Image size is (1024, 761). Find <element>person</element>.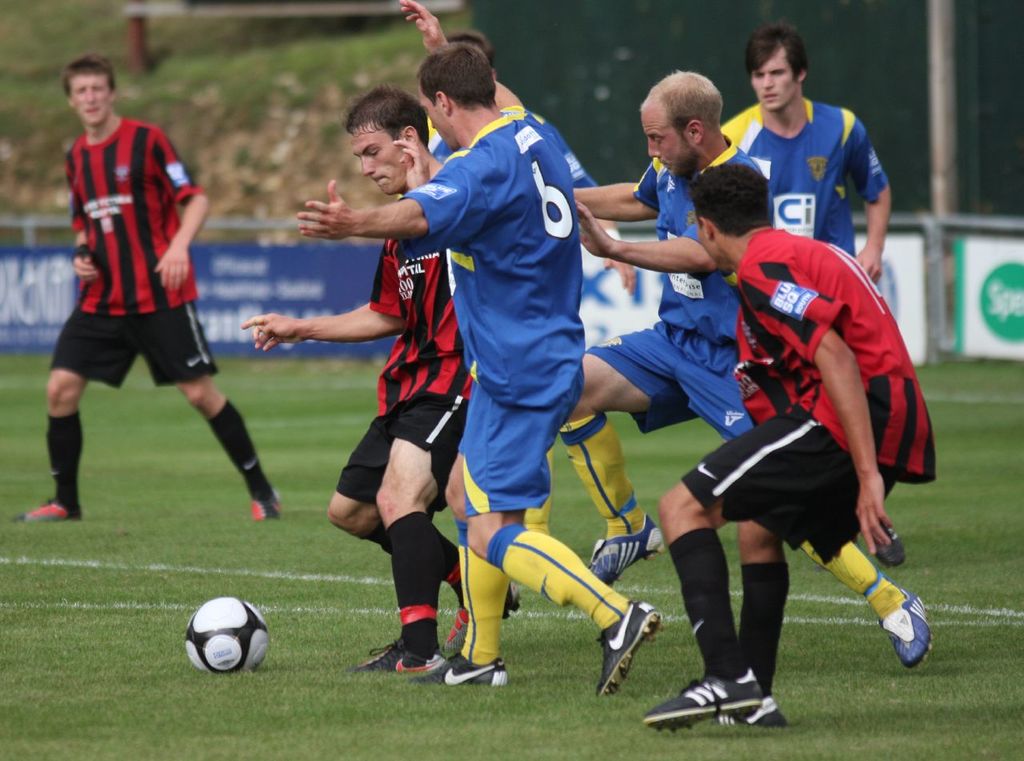
l=243, t=72, r=540, b=701.
